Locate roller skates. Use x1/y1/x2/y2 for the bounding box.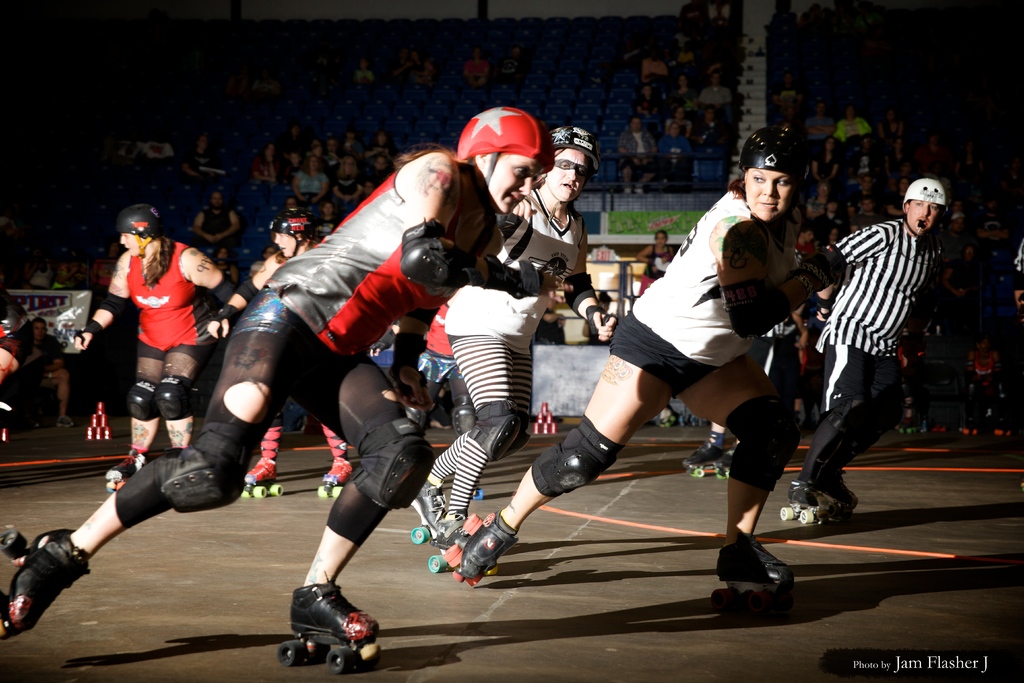
442/510/520/588.
